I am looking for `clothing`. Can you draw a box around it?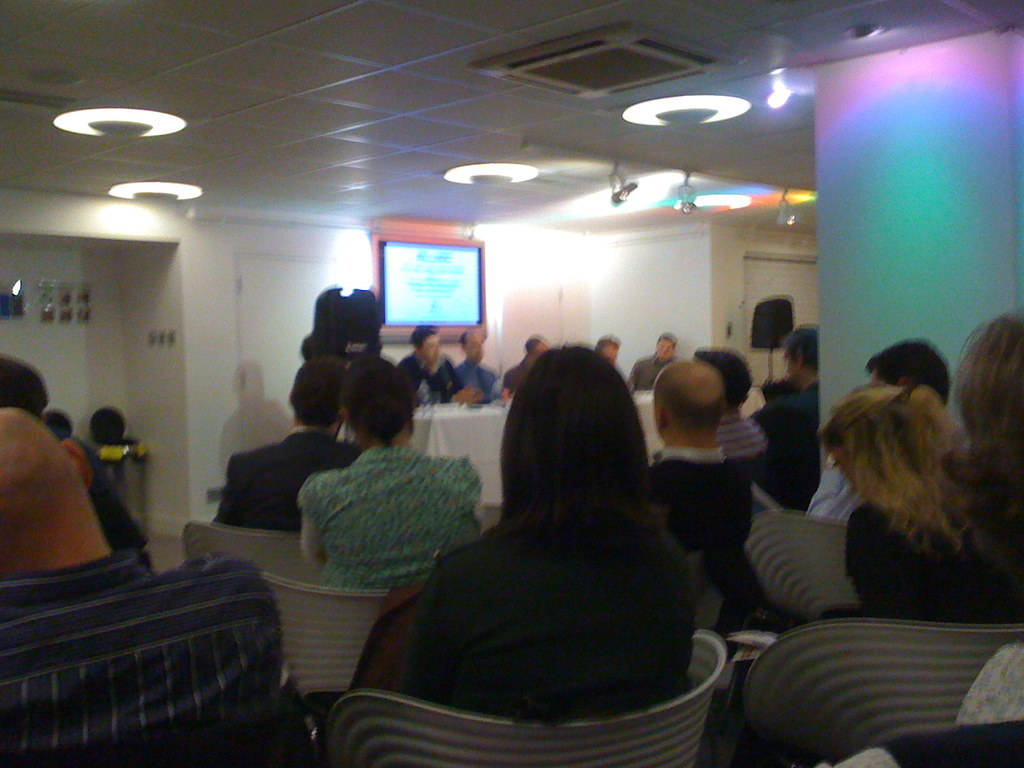
Sure, the bounding box is left=749, top=376, right=826, bottom=509.
